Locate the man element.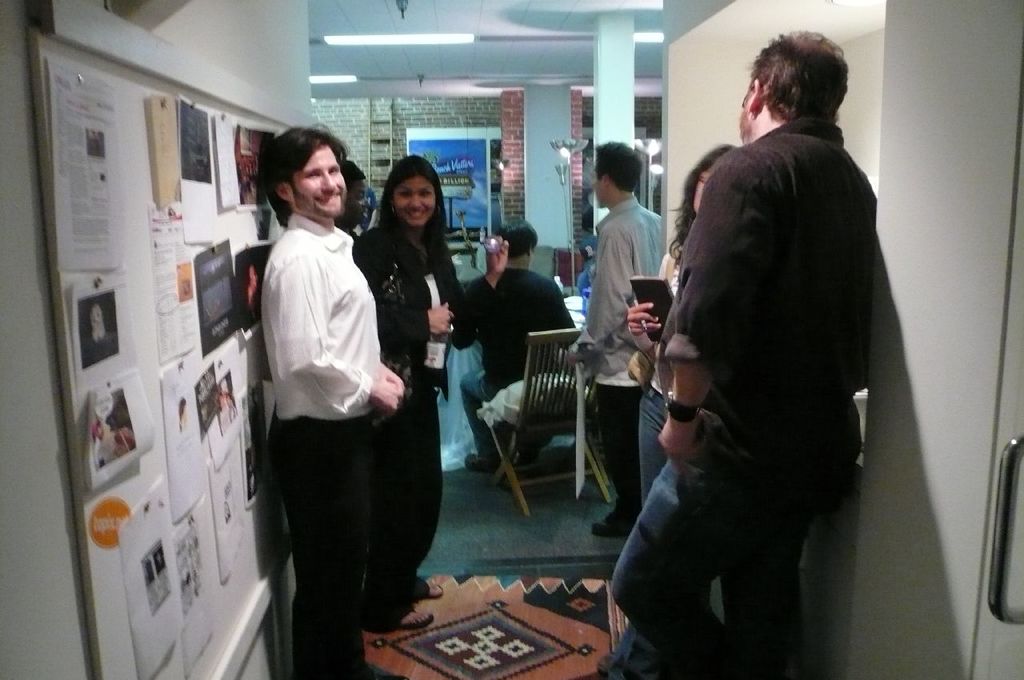
Element bbox: 452:215:586:474.
